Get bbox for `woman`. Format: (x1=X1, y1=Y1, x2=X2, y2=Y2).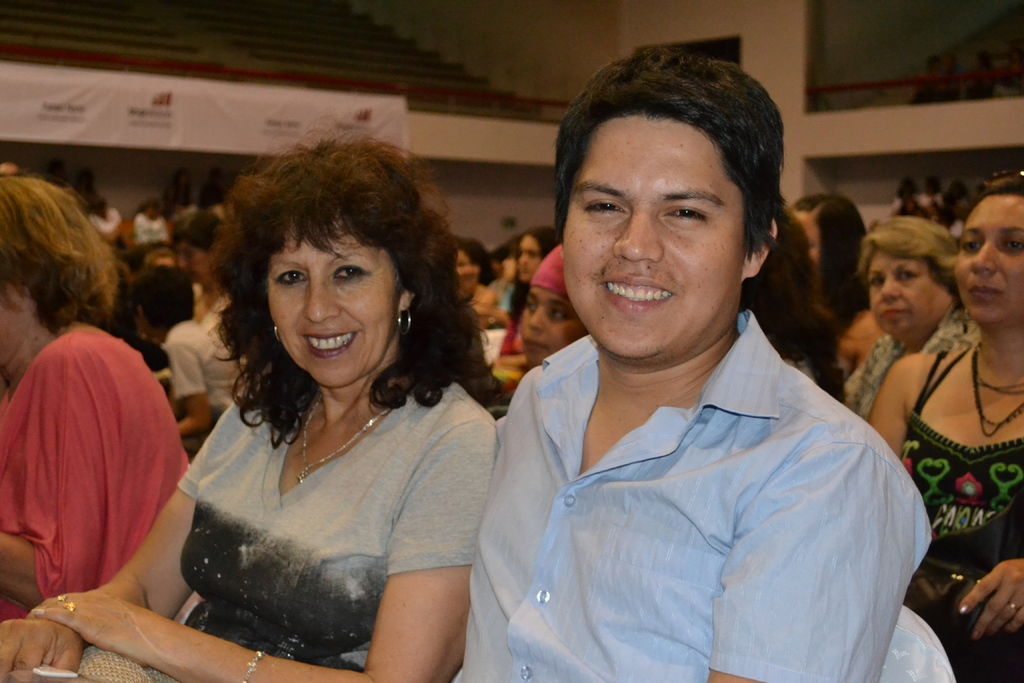
(x1=141, y1=202, x2=173, y2=265).
